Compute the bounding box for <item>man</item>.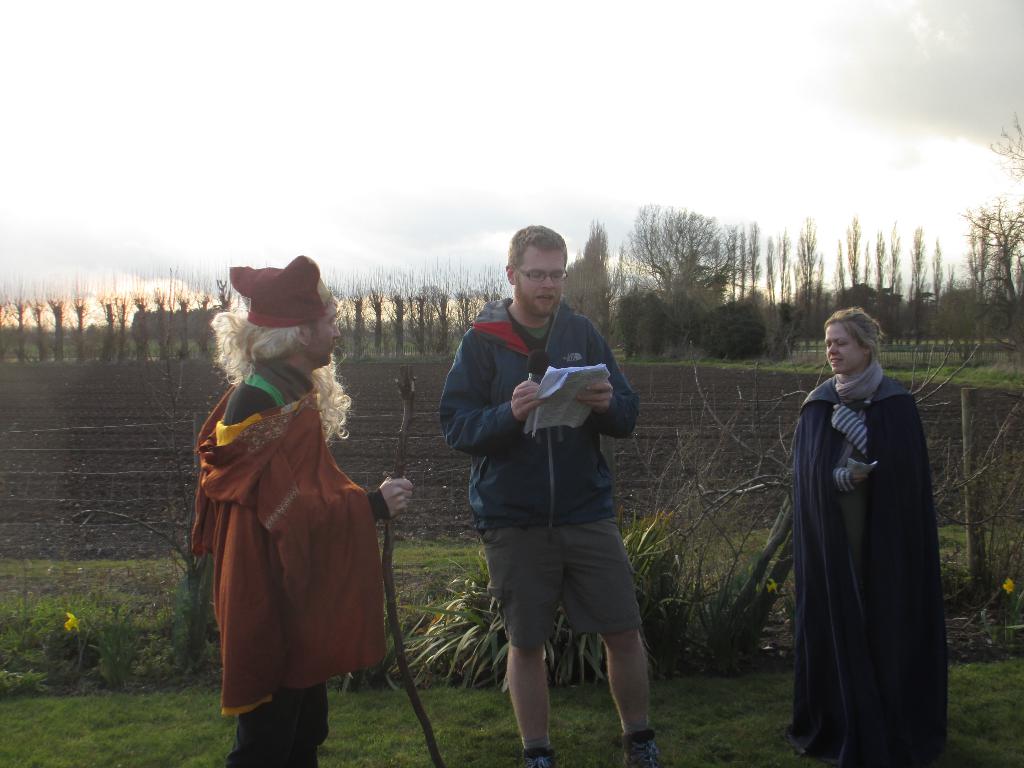
BBox(188, 254, 415, 767).
